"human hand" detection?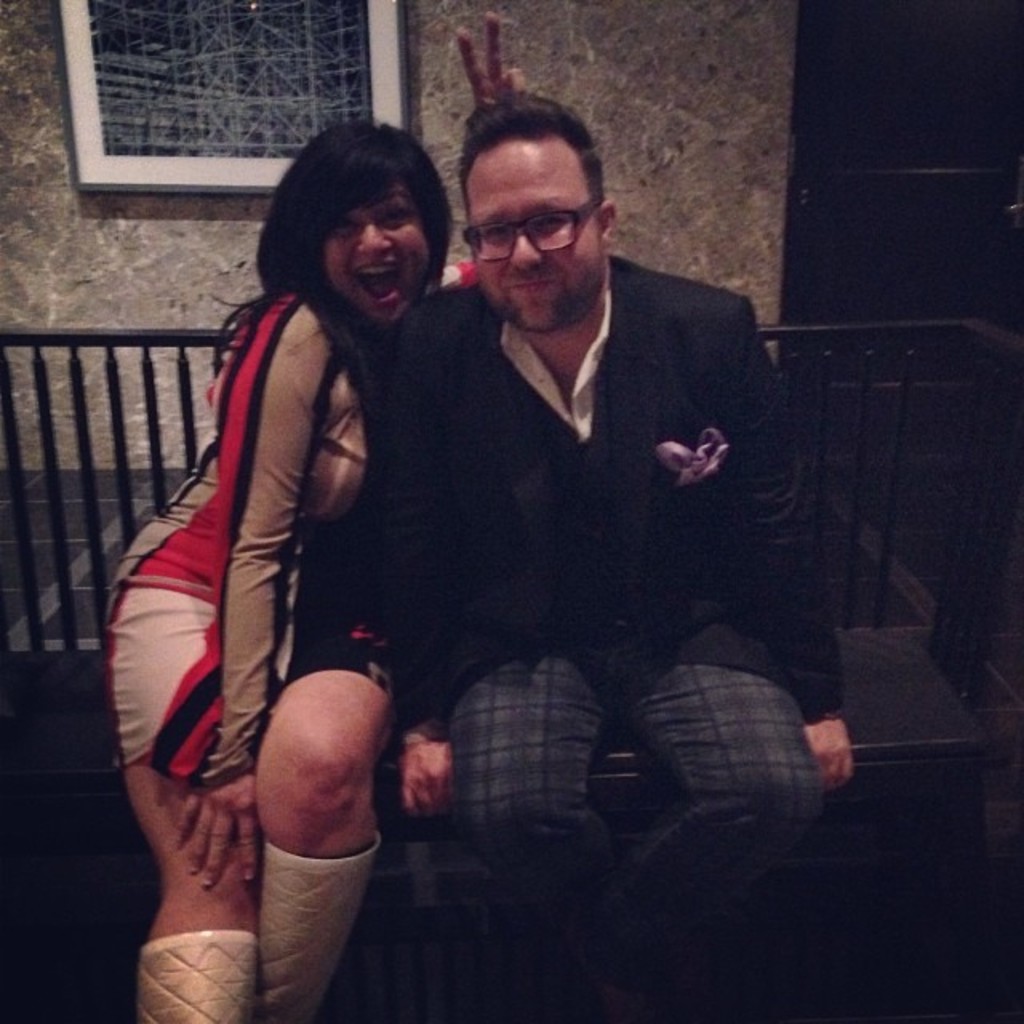
454/8/530/110
